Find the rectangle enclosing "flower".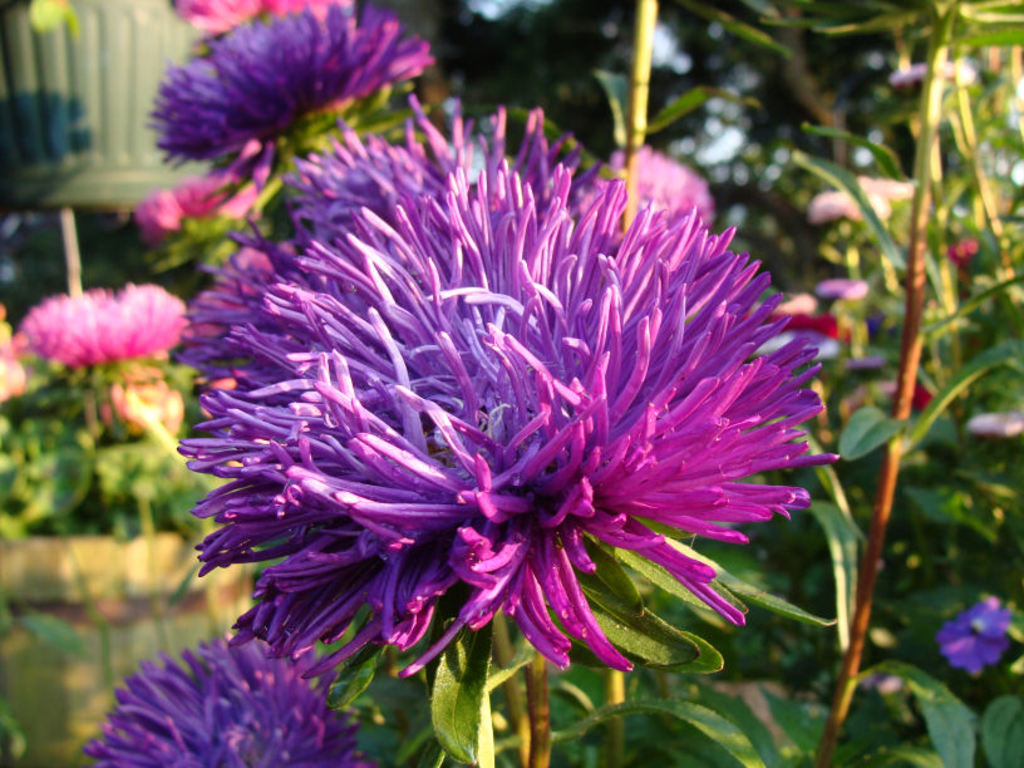
bbox(0, 287, 189, 369).
